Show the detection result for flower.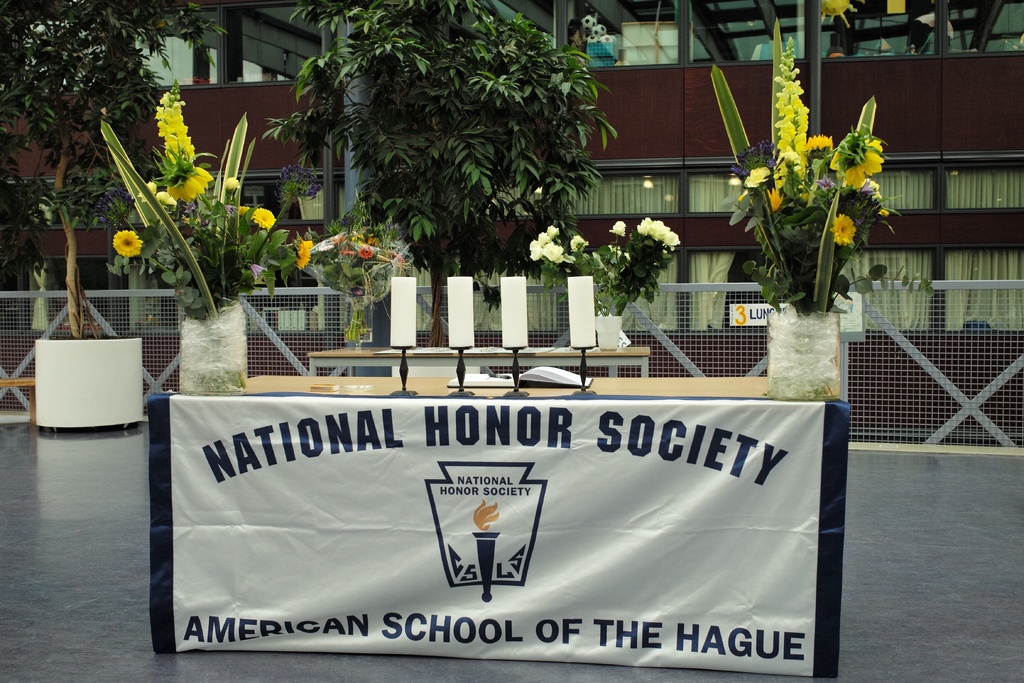
pyautogui.locateOnScreen(110, 227, 145, 261).
